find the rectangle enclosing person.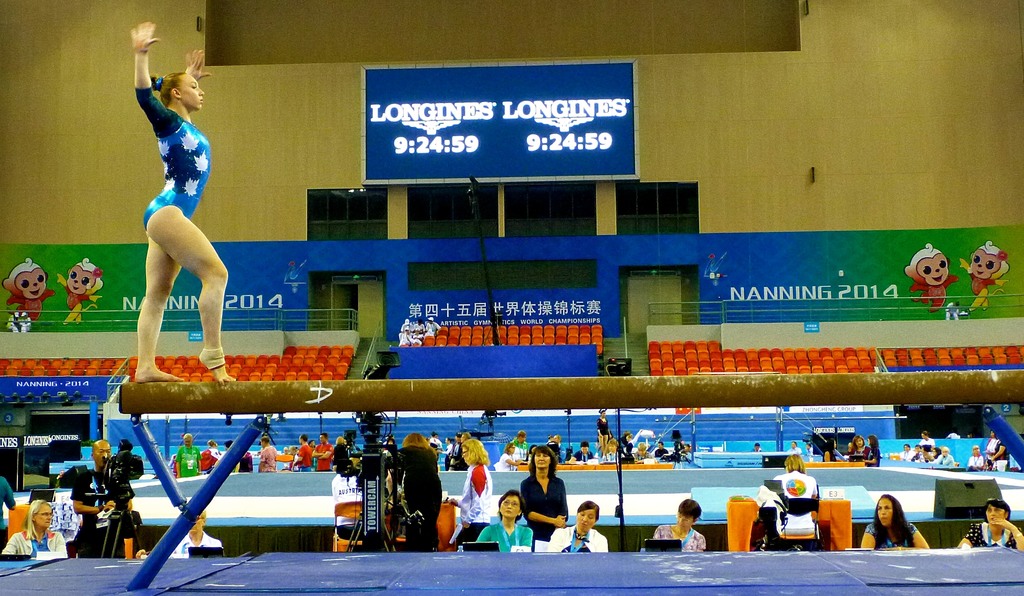
x1=754, y1=455, x2=824, y2=542.
